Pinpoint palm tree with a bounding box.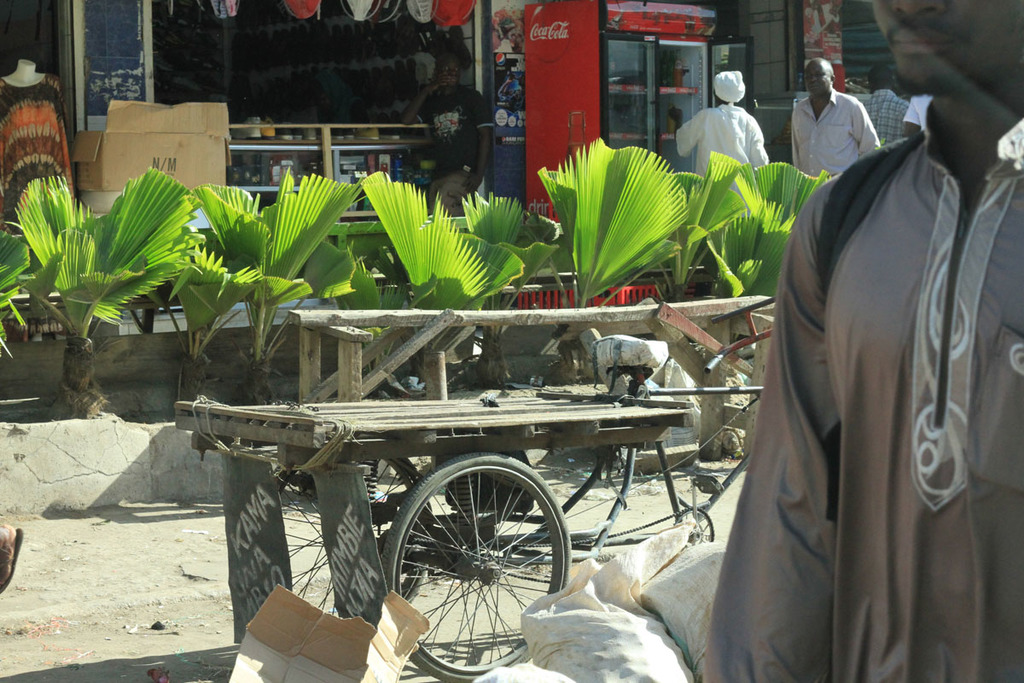
select_region(9, 170, 209, 419).
